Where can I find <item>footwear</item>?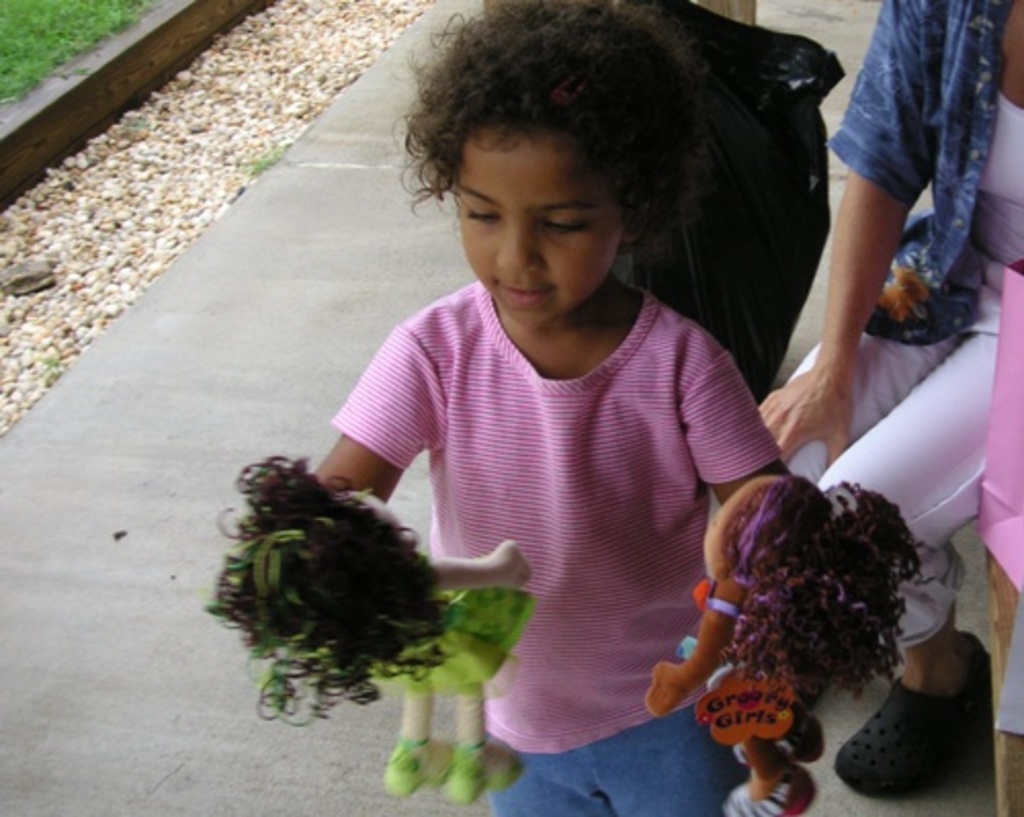
You can find it at box(834, 633, 989, 799).
